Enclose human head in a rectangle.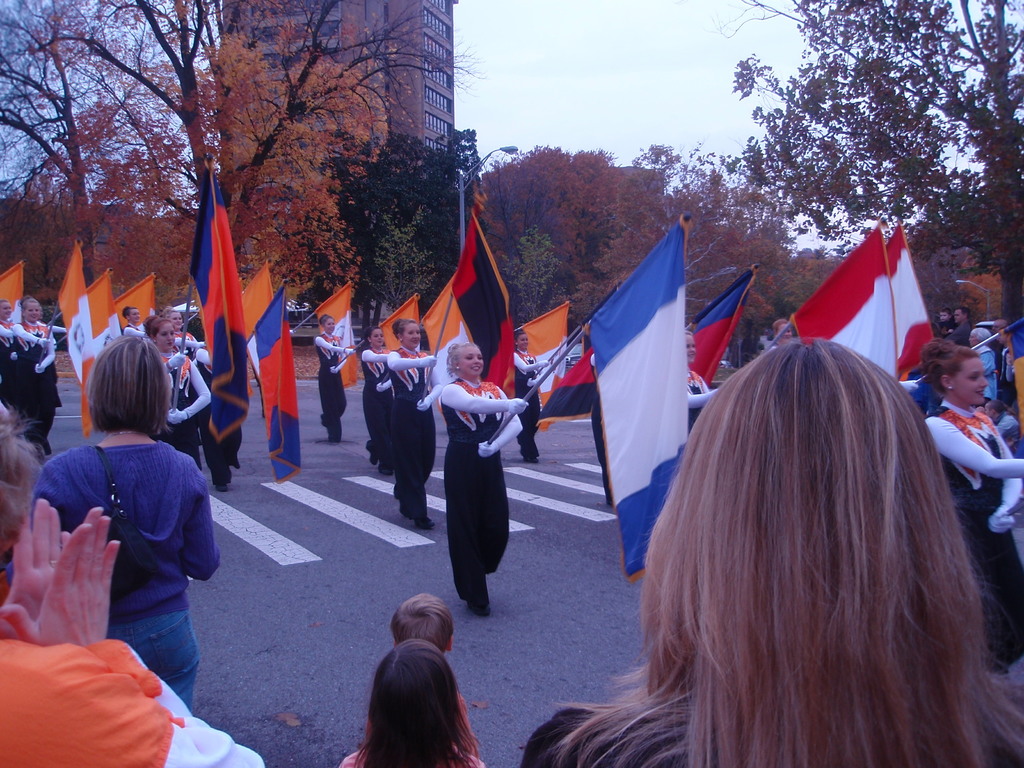
[88,336,170,431].
